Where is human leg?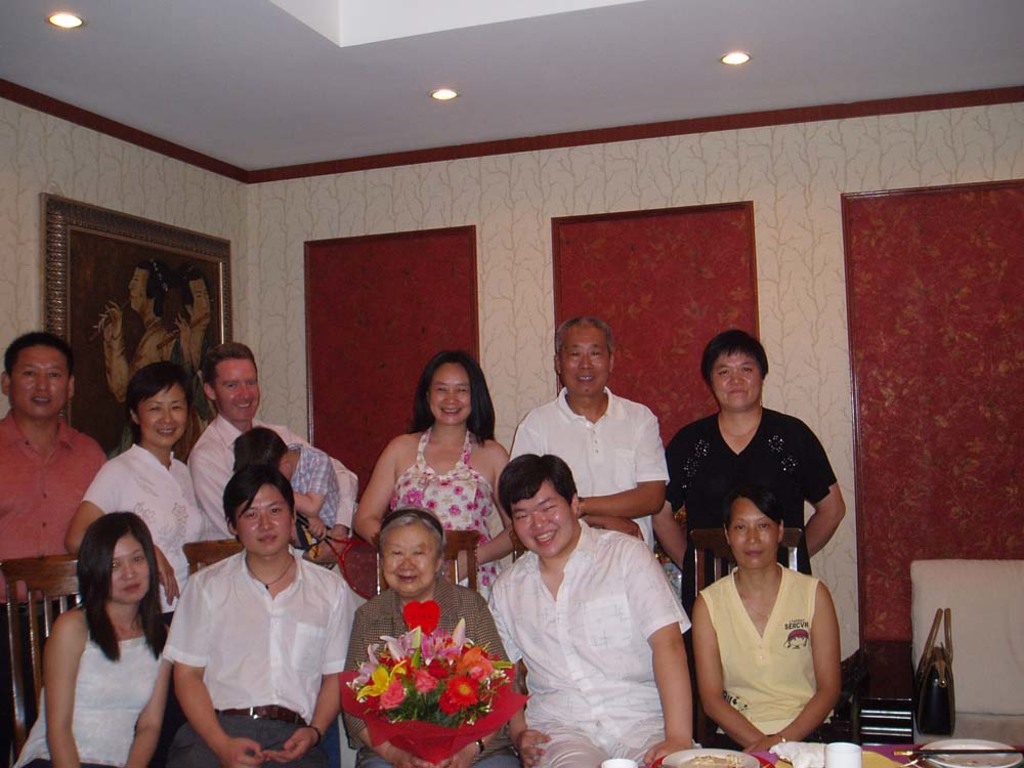
rect(534, 724, 609, 767).
